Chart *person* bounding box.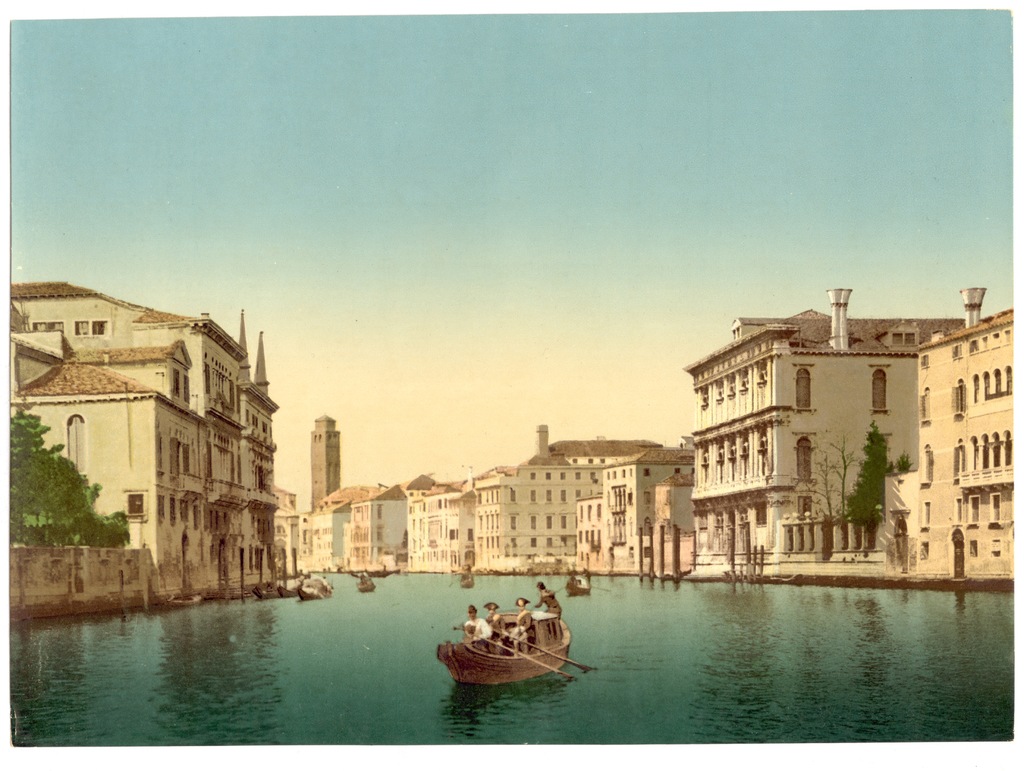
Charted: (x1=507, y1=594, x2=532, y2=646).
